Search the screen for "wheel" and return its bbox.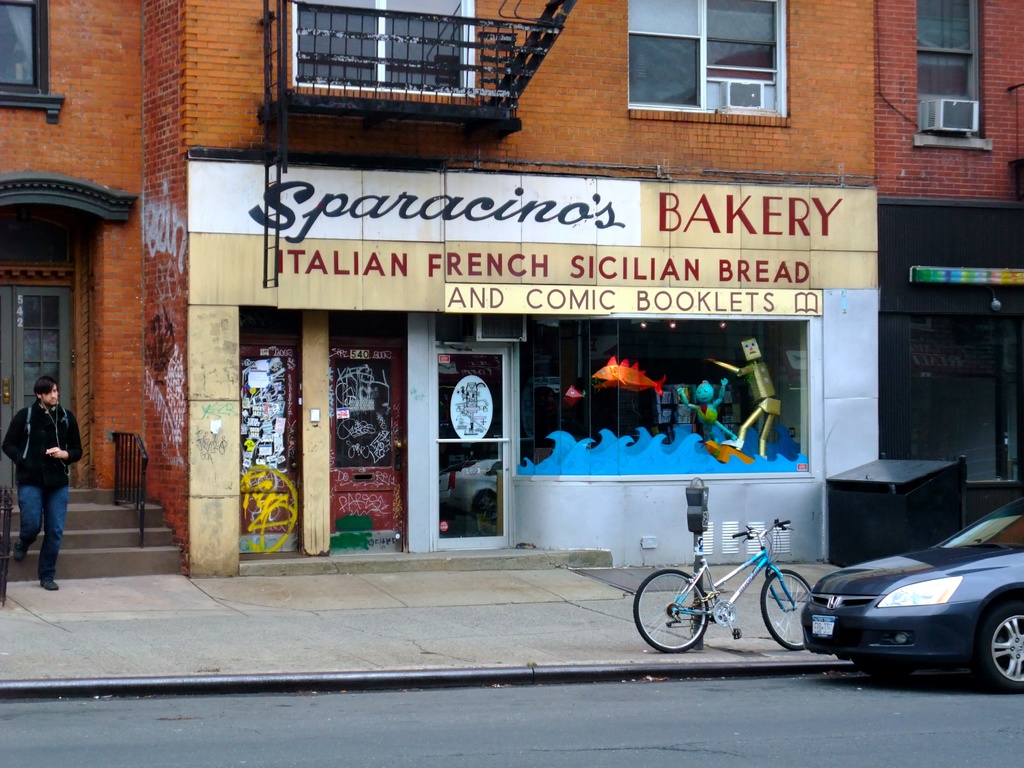
Found: [x1=980, y1=600, x2=1023, y2=691].
